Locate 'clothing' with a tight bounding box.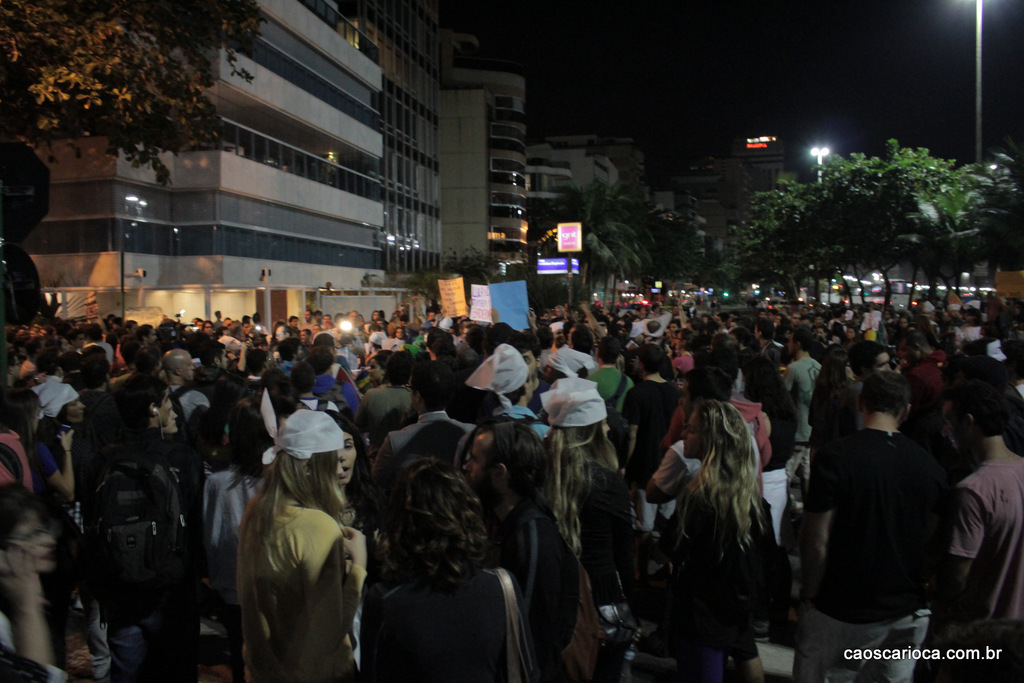
(237,488,366,682).
